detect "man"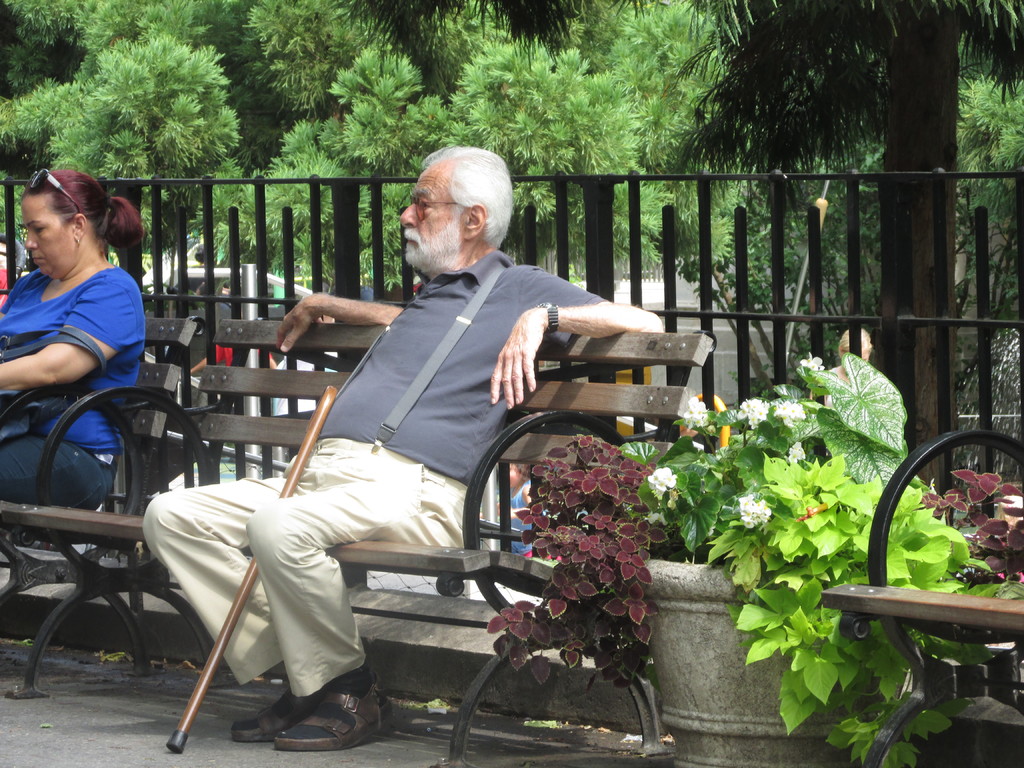
l=140, t=140, r=664, b=747
